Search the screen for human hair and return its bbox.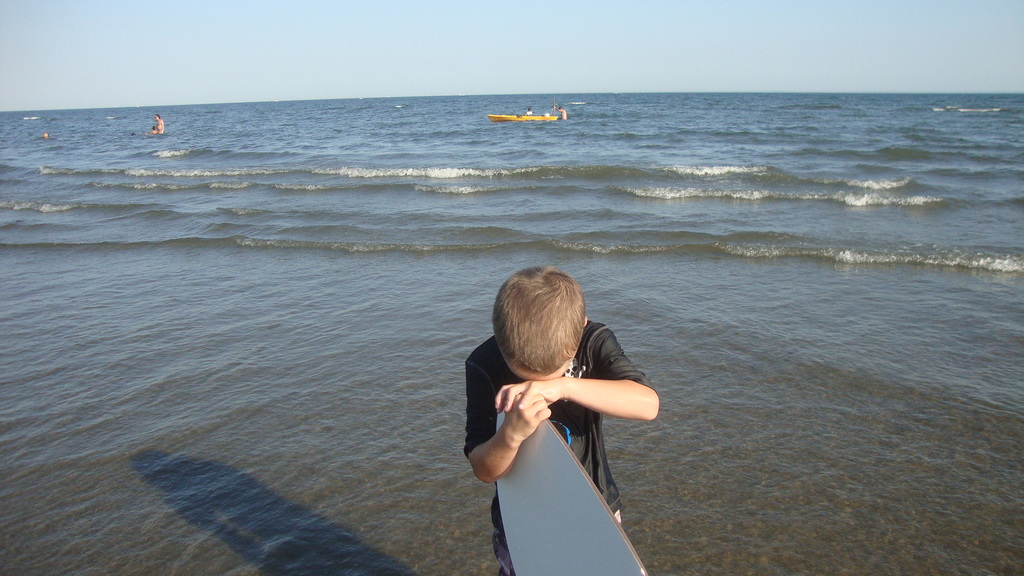
Found: bbox=[490, 261, 588, 371].
